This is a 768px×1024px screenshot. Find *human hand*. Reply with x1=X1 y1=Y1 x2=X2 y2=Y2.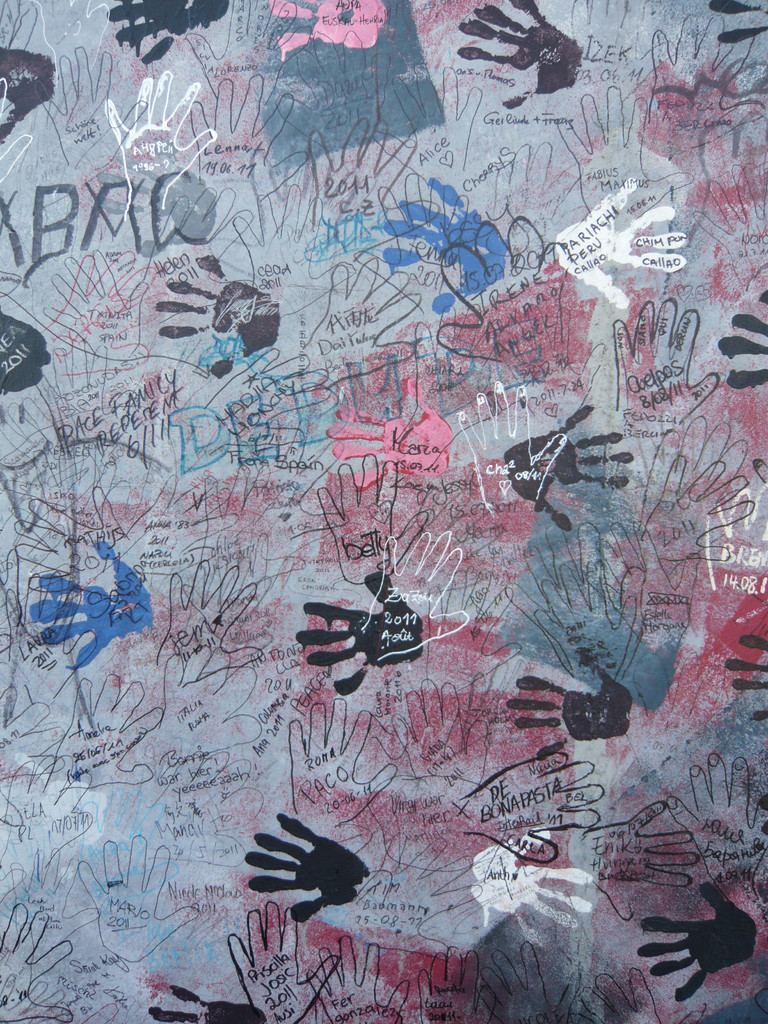
x1=200 y1=346 x2=334 y2=452.
